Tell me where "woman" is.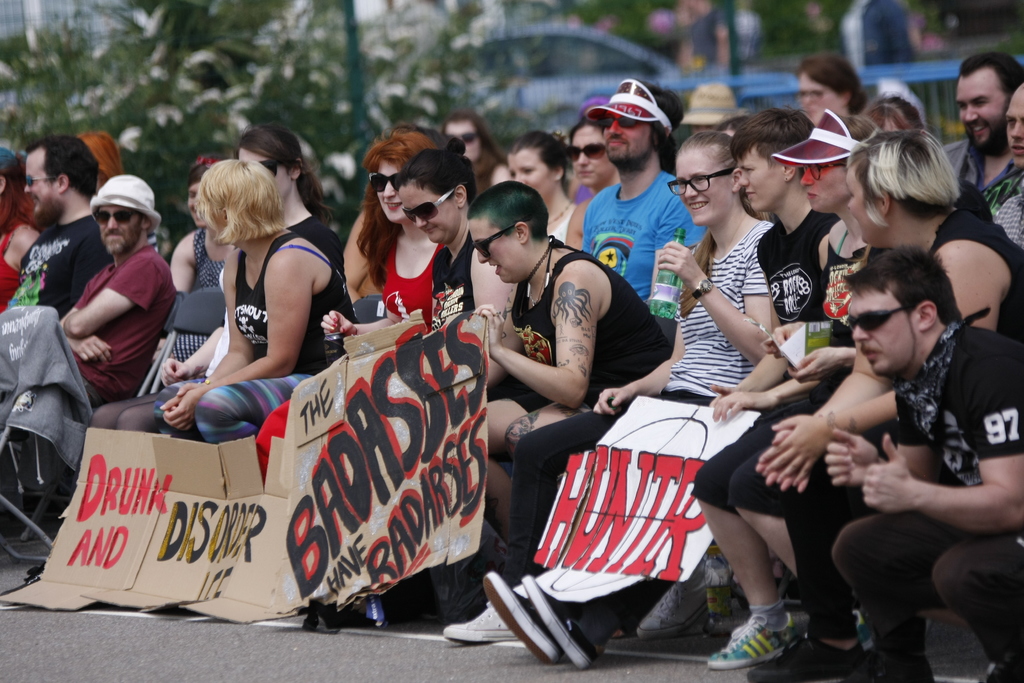
"woman" is at 465:181:673:536.
